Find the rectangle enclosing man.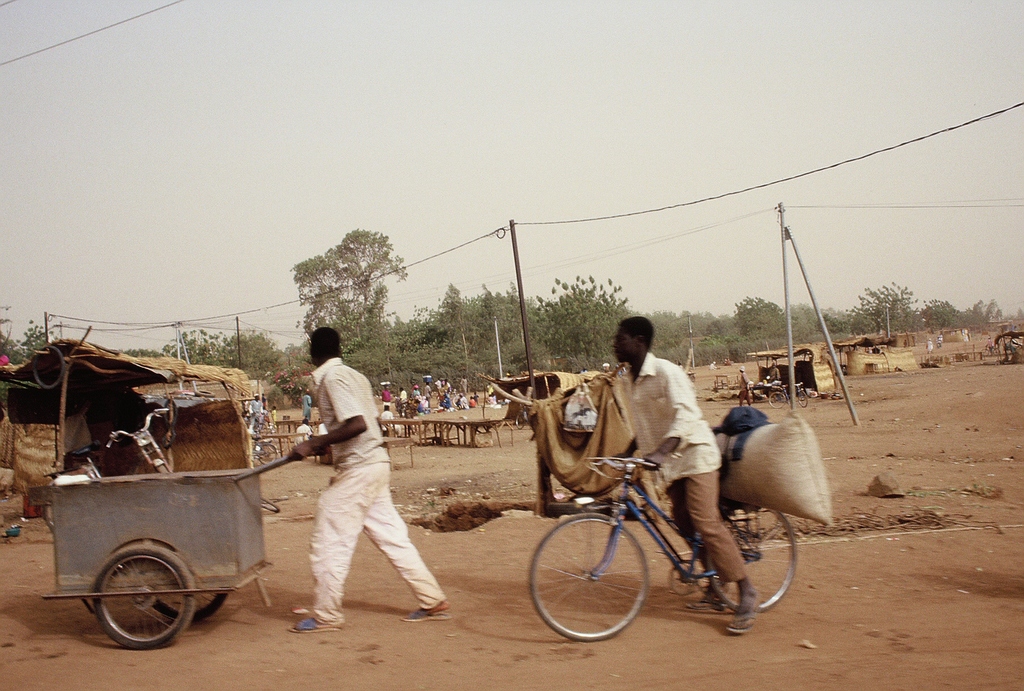
[x1=444, y1=374, x2=454, y2=397].
